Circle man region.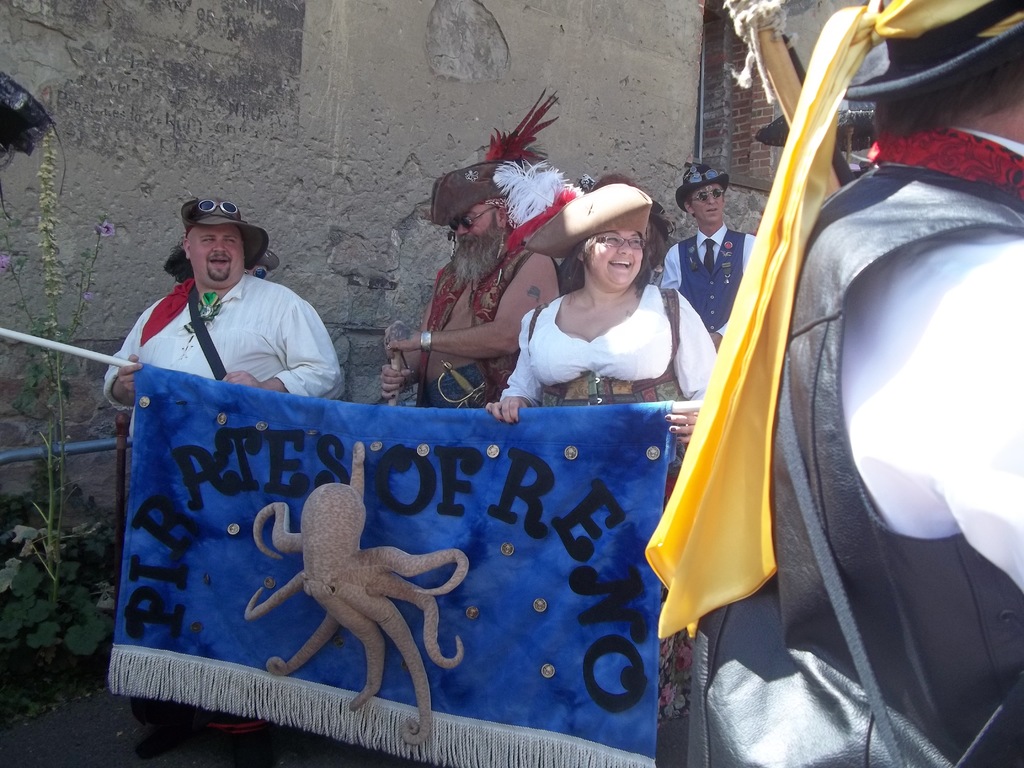
Region: x1=106, y1=226, x2=352, y2=449.
